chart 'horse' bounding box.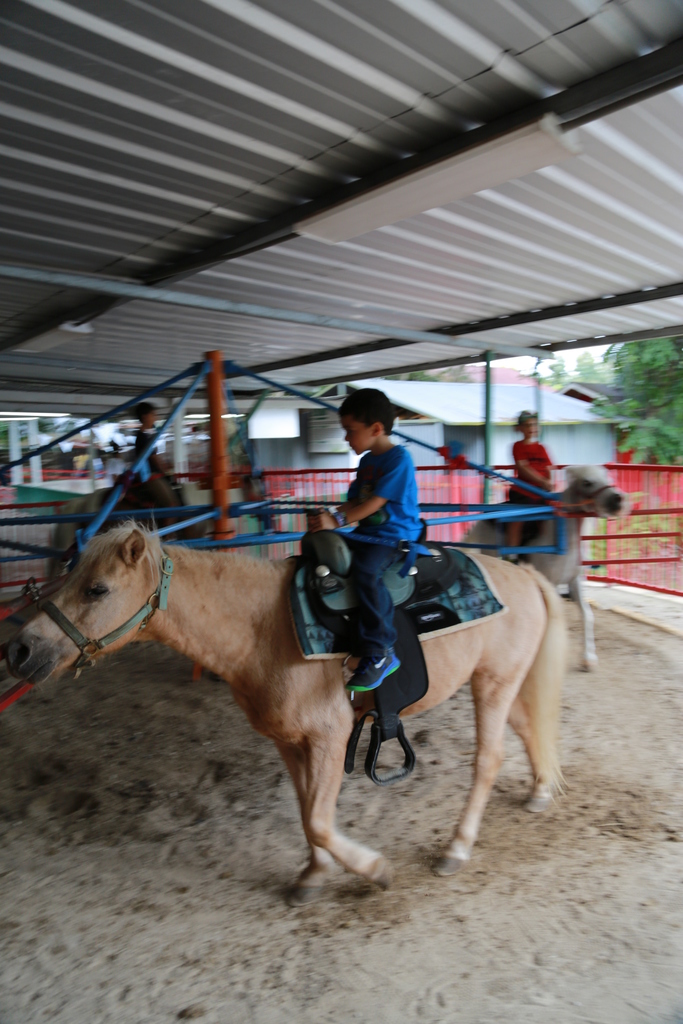
Charted: select_region(5, 516, 566, 911).
